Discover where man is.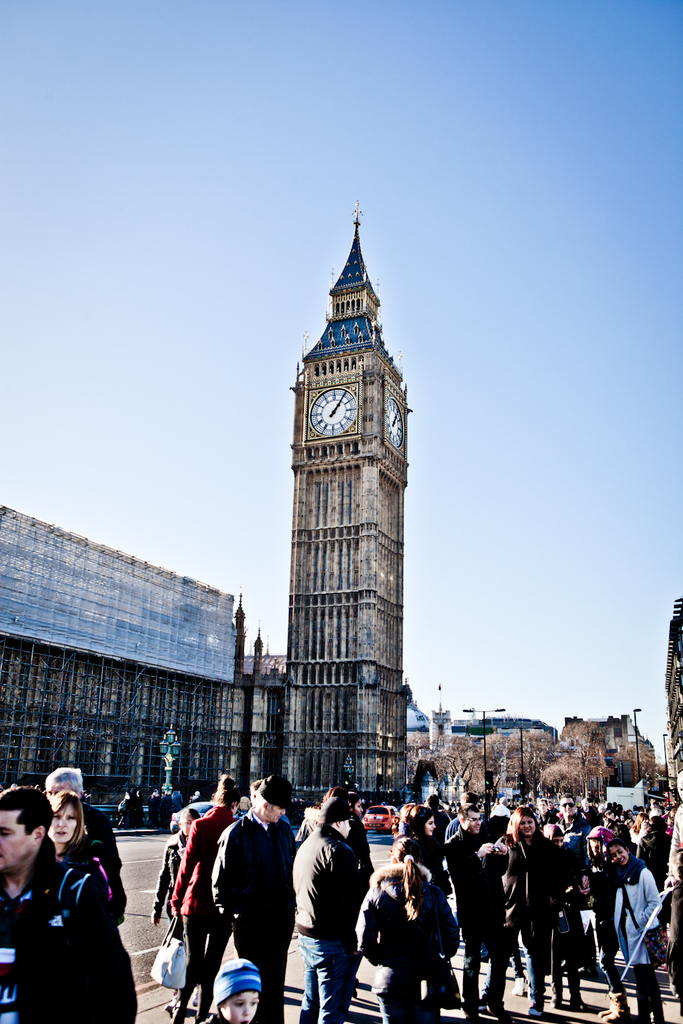
Discovered at rect(211, 776, 298, 1023).
